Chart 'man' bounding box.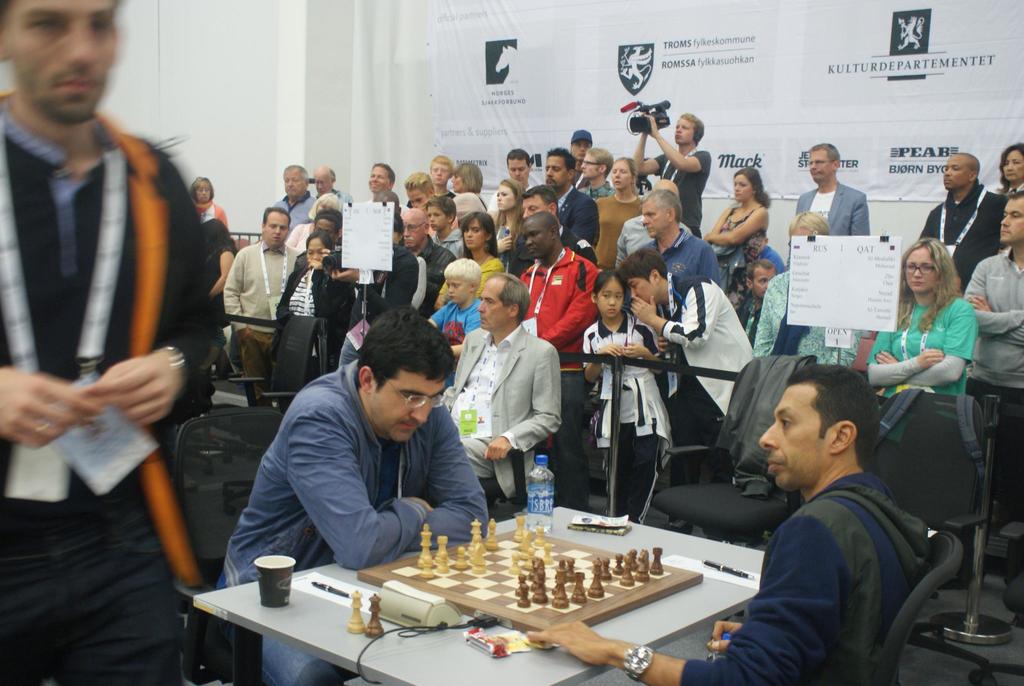
Charted: bbox=(614, 176, 691, 260).
